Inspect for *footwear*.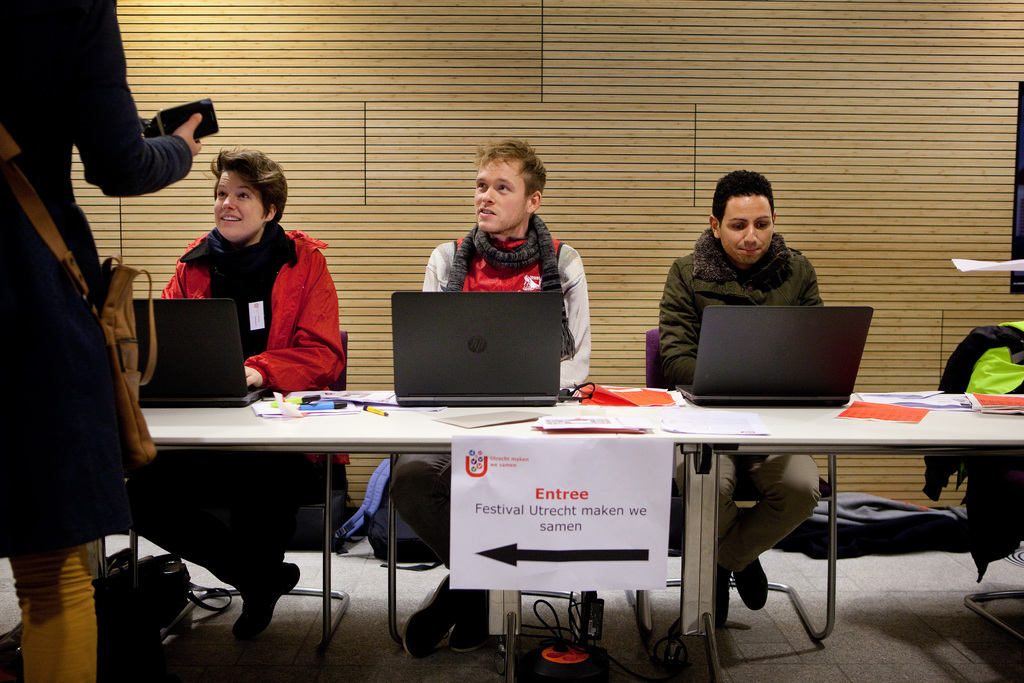
Inspection: {"x1": 227, "y1": 562, "x2": 301, "y2": 641}.
